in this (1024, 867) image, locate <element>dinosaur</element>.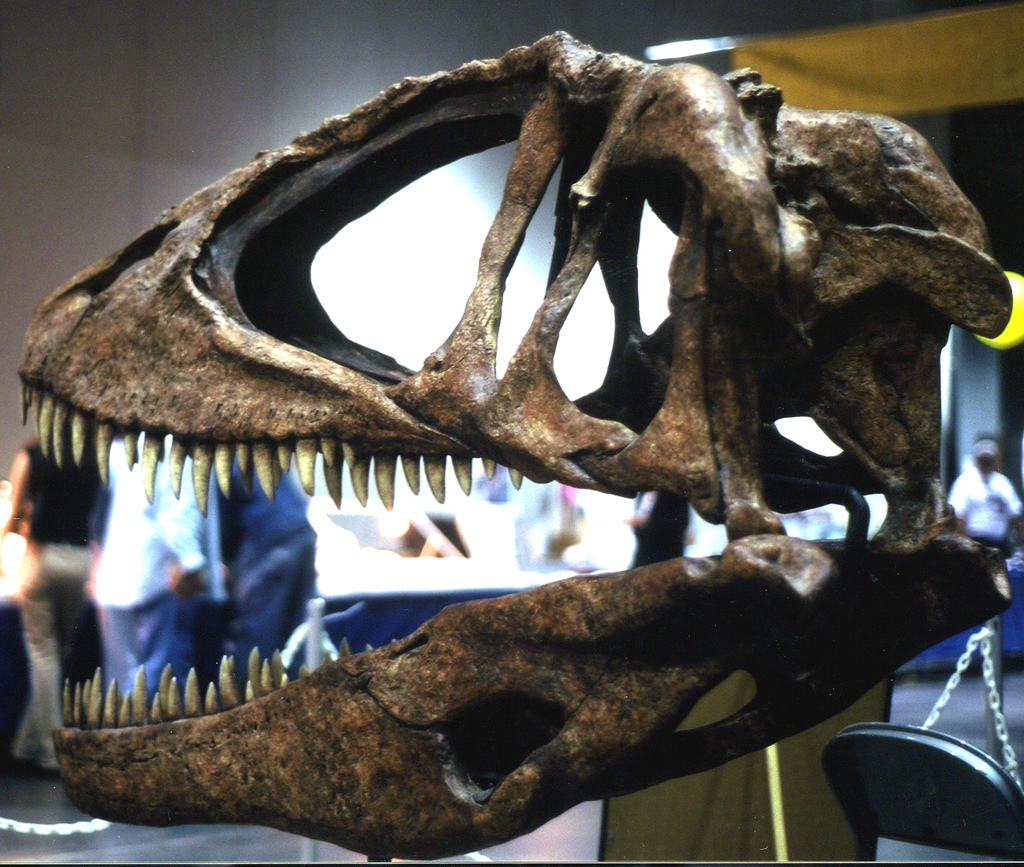
Bounding box: (x1=6, y1=30, x2=1023, y2=866).
